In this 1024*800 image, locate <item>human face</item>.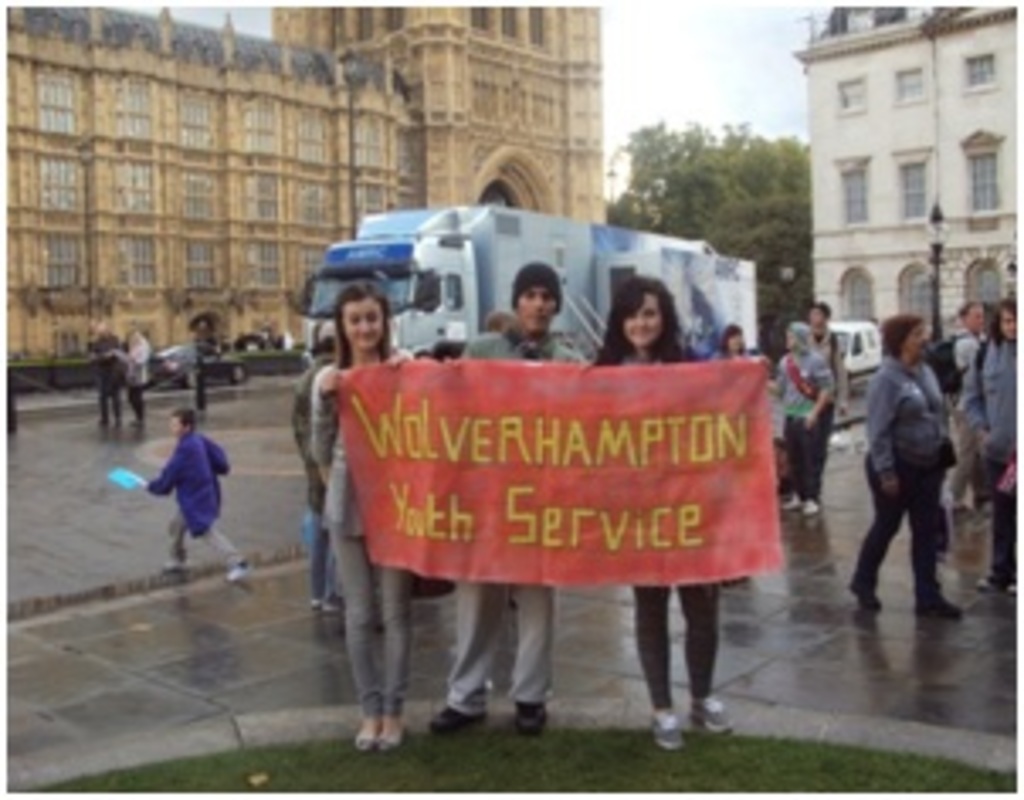
Bounding box: bbox=(729, 332, 743, 353).
